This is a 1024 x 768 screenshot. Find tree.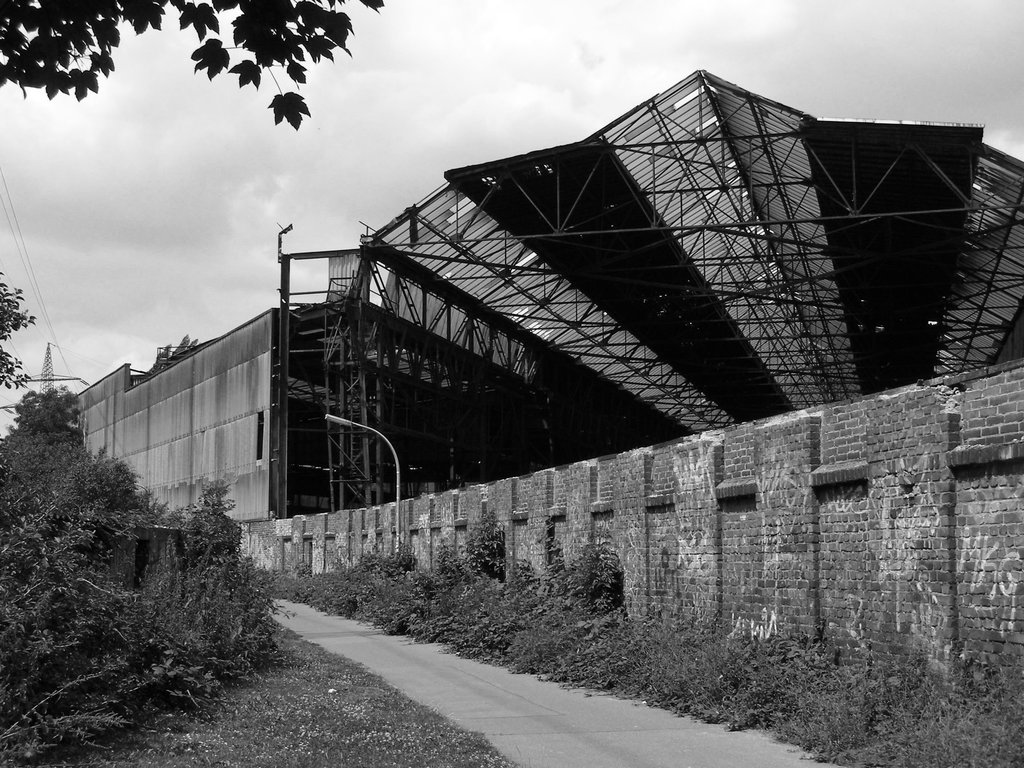
Bounding box: crop(0, 266, 40, 390).
